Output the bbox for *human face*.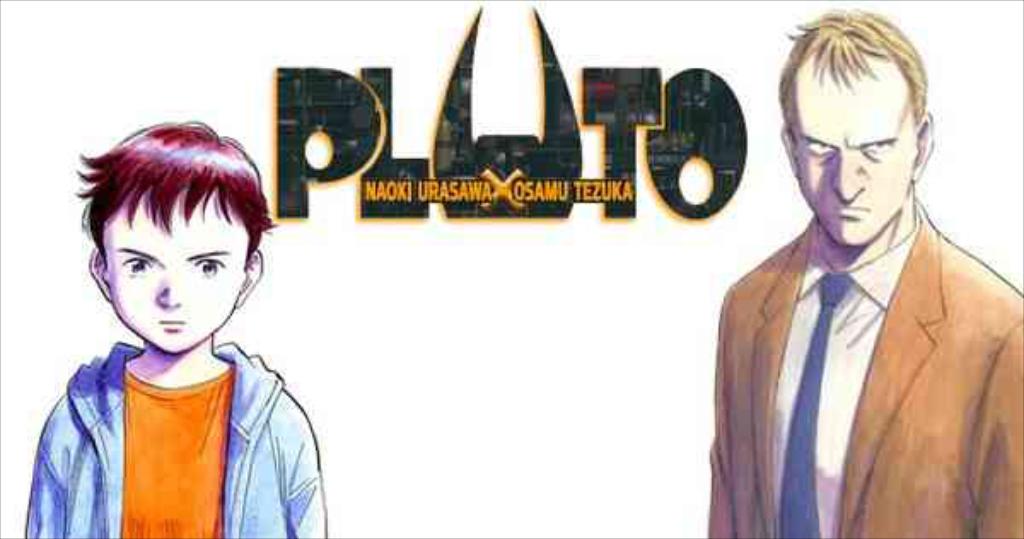
pyautogui.locateOnScreen(102, 208, 254, 353).
